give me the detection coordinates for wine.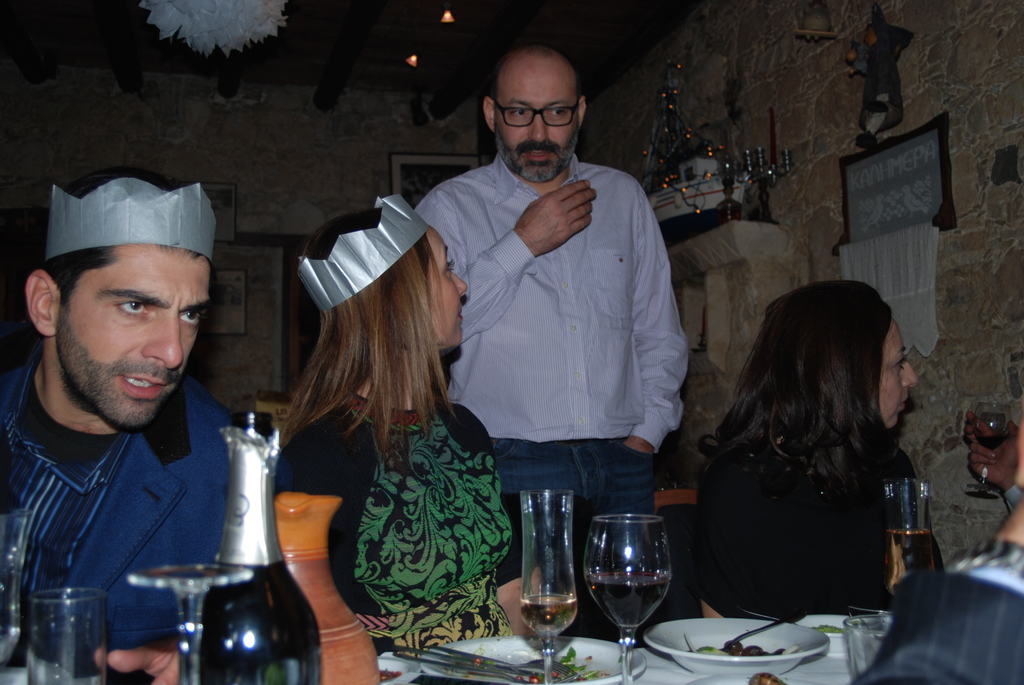
(x1=877, y1=526, x2=929, y2=577).
